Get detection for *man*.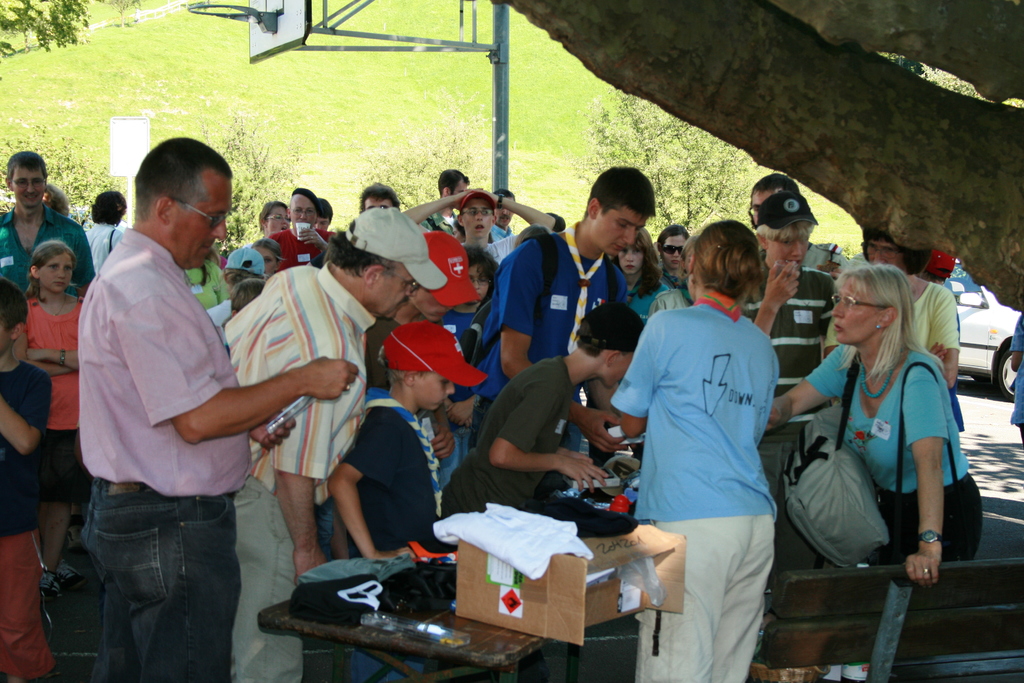
Detection: box=[729, 183, 845, 682].
